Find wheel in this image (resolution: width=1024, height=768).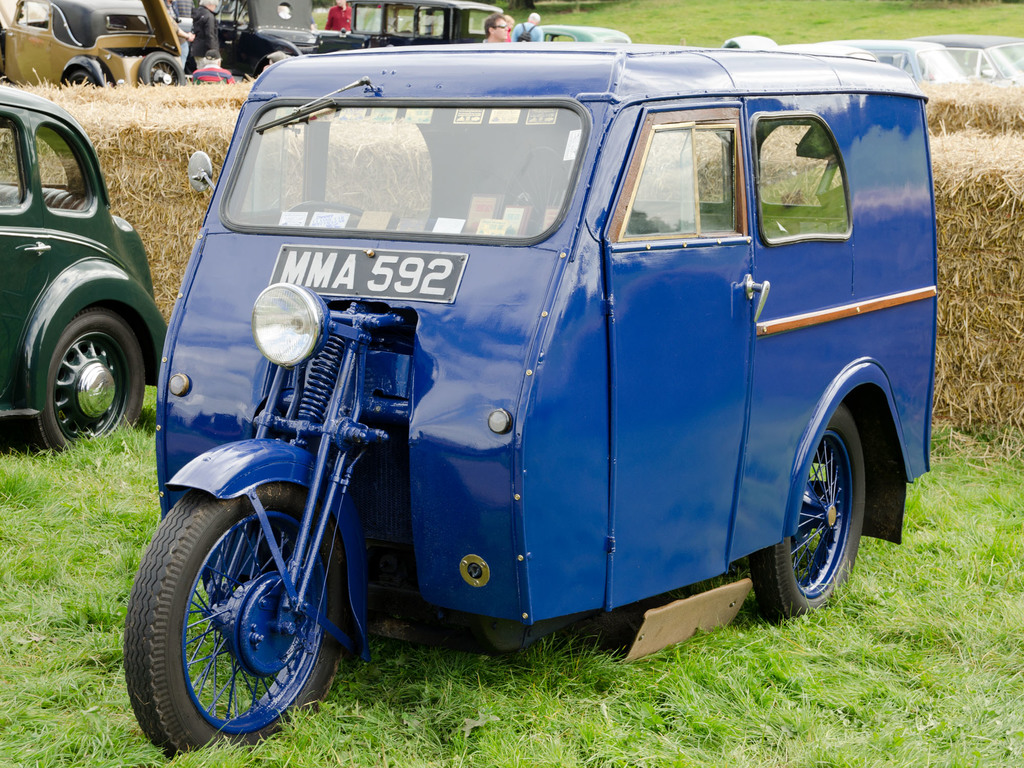
x1=770, y1=395, x2=879, y2=619.
